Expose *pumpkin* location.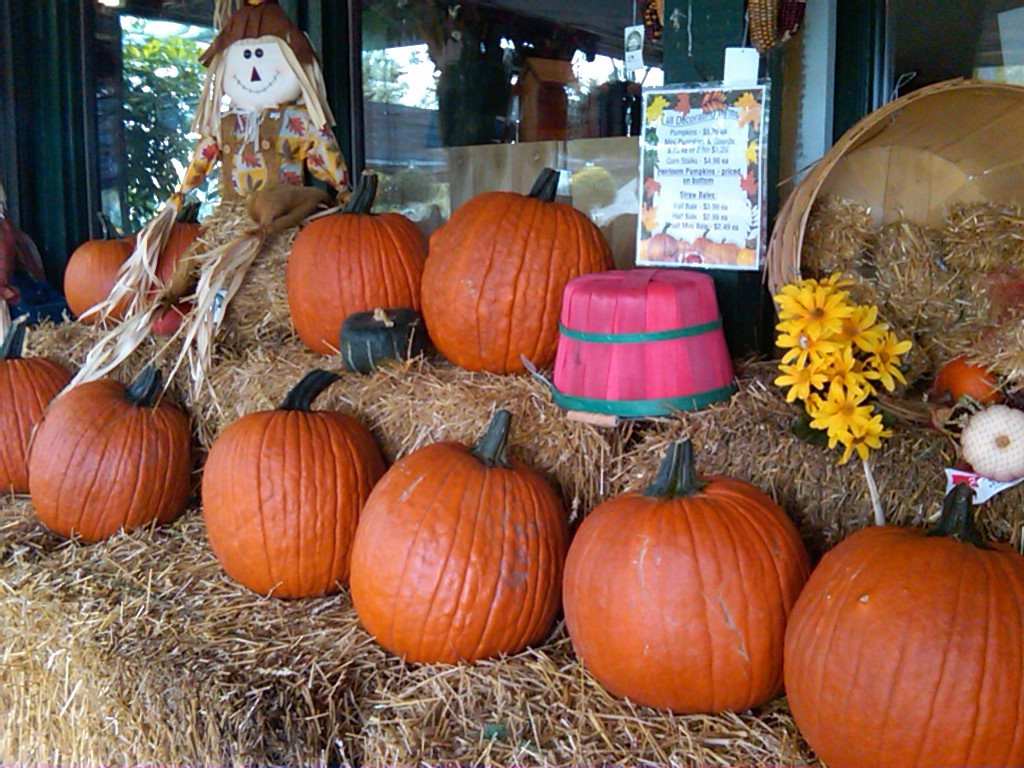
Exposed at rect(23, 360, 194, 539).
